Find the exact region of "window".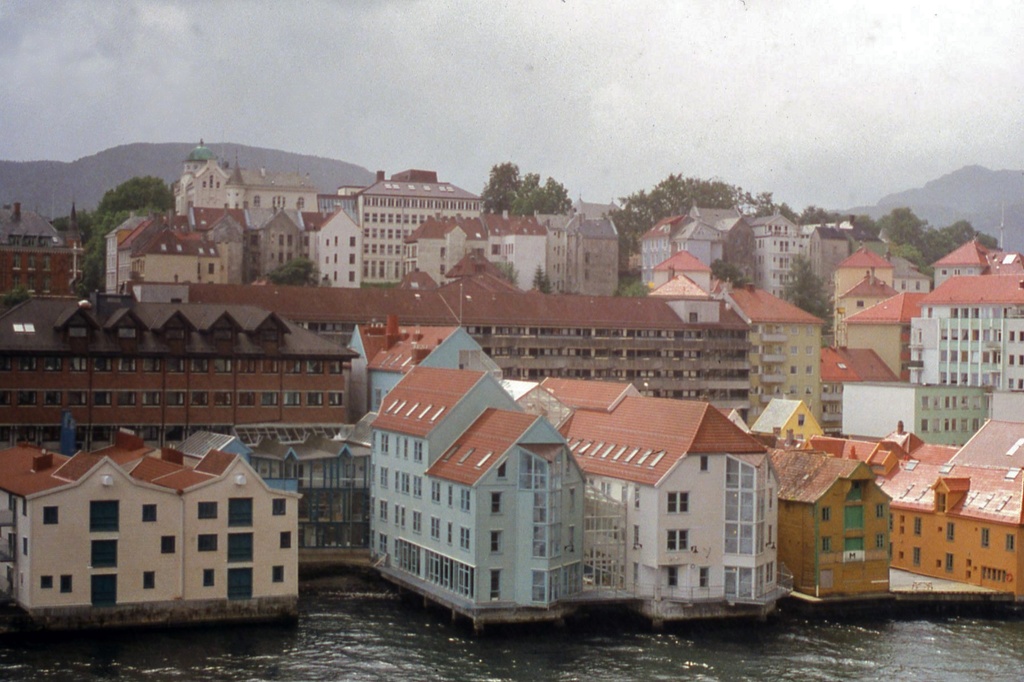
Exact region: rect(196, 532, 218, 550).
